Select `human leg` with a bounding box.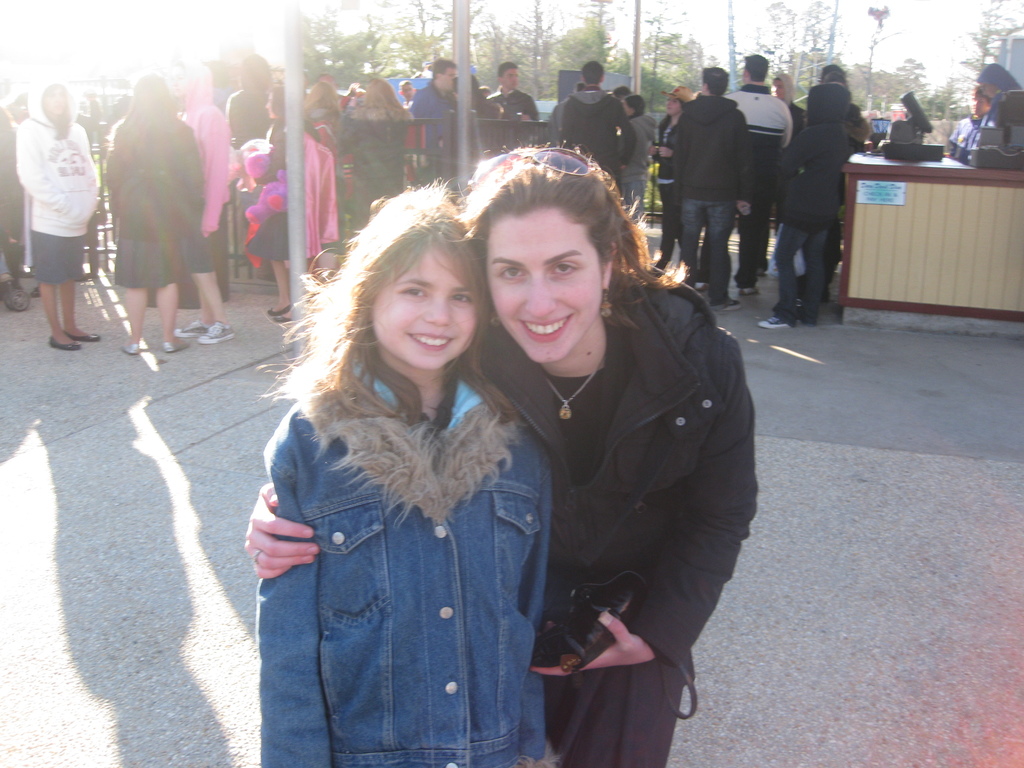
700:200:737:307.
